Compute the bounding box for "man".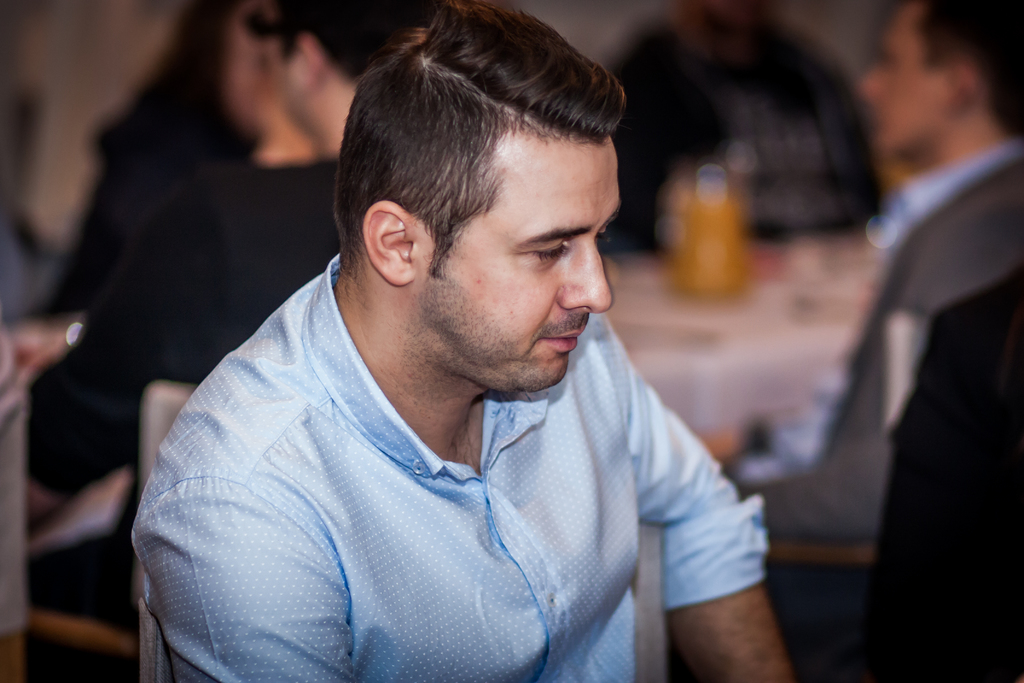
region(27, 3, 410, 523).
